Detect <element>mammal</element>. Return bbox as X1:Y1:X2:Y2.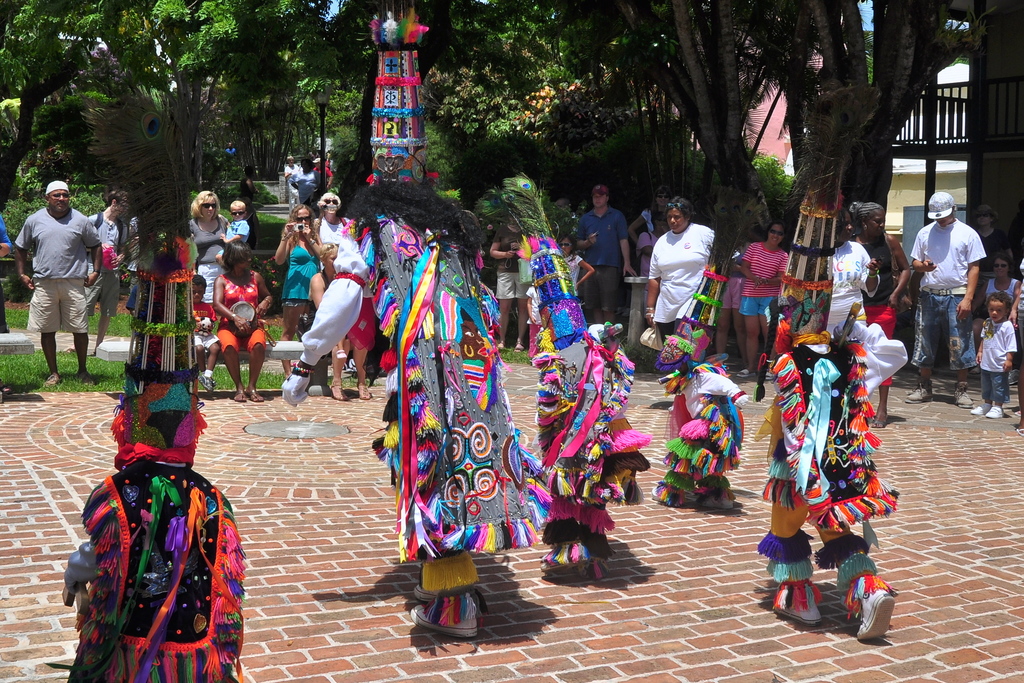
525:280:540:363.
